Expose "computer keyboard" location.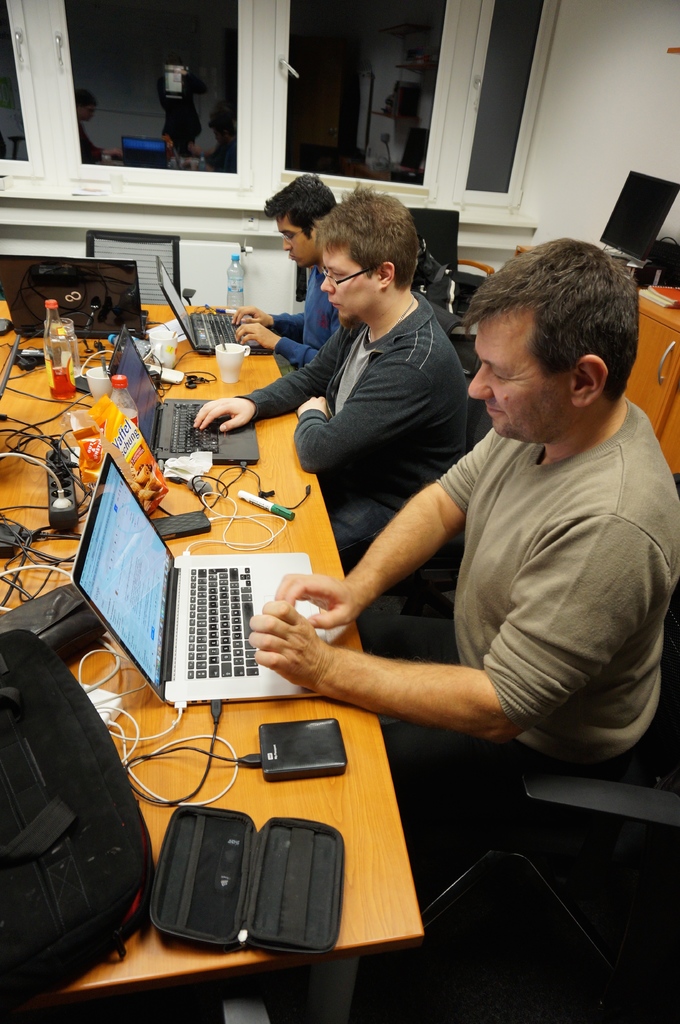
Exposed at Rect(182, 560, 259, 679).
